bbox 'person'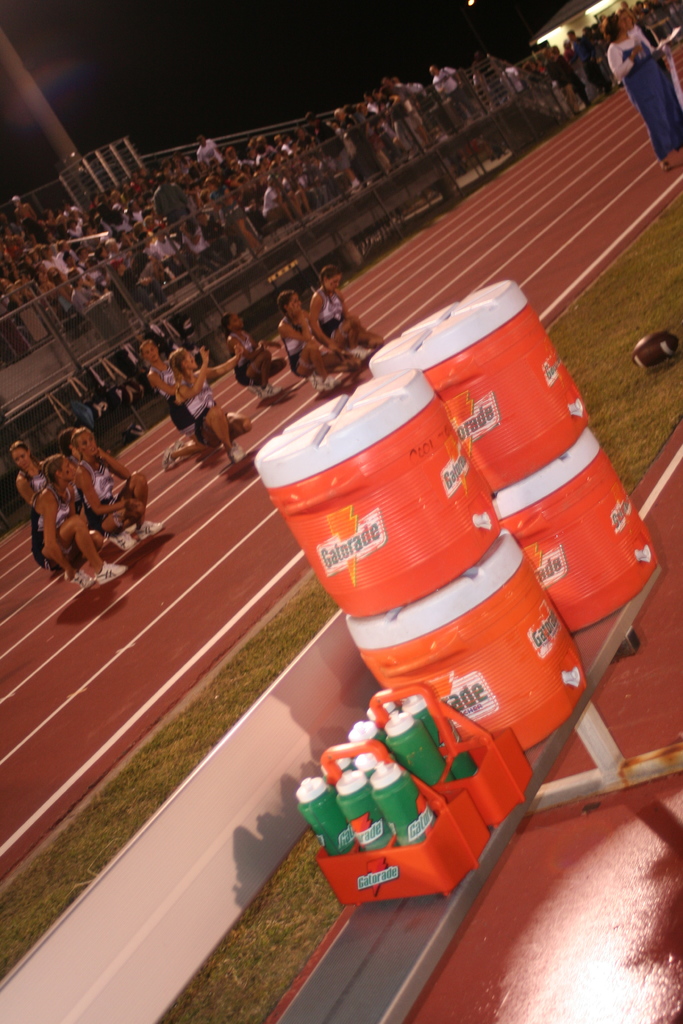
0:0:682:325
